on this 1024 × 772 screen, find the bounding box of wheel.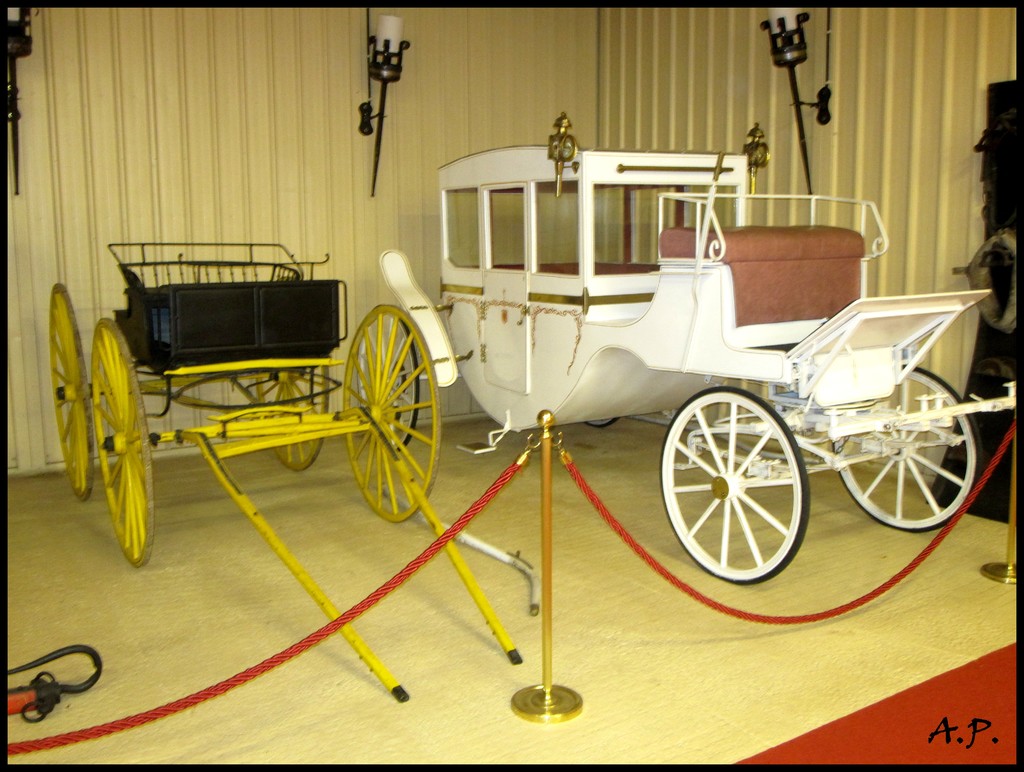
Bounding box: crop(94, 317, 158, 567).
